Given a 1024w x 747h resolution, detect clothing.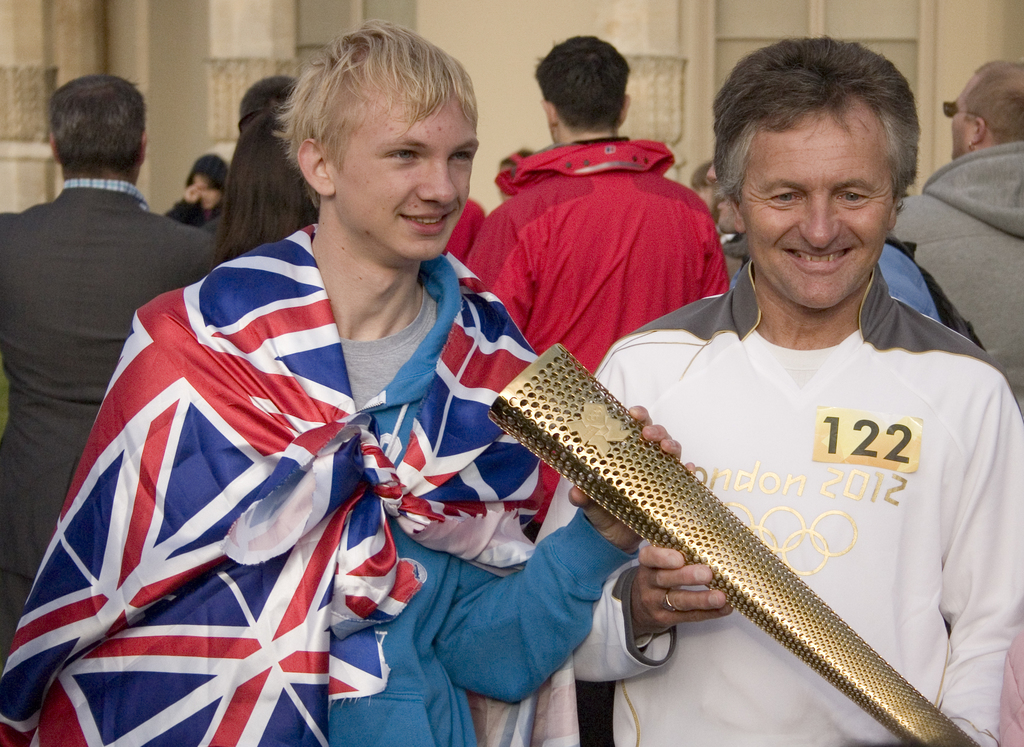
box=[0, 175, 220, 671].
